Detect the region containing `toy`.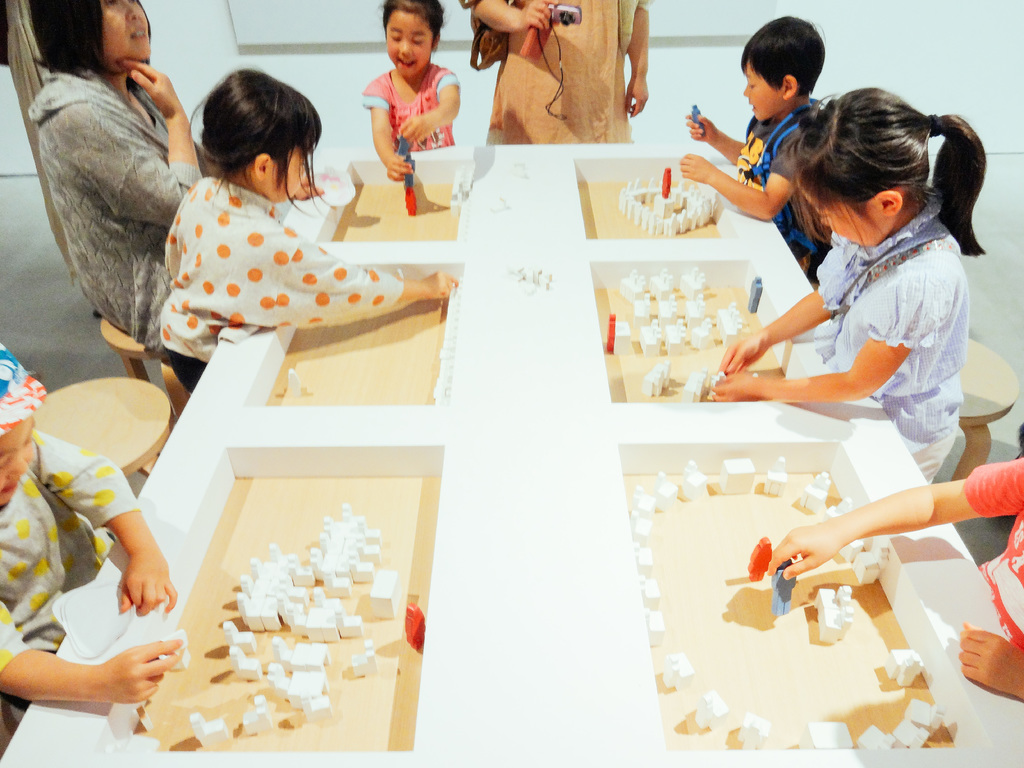
rect(220, 621, 257, 654).
